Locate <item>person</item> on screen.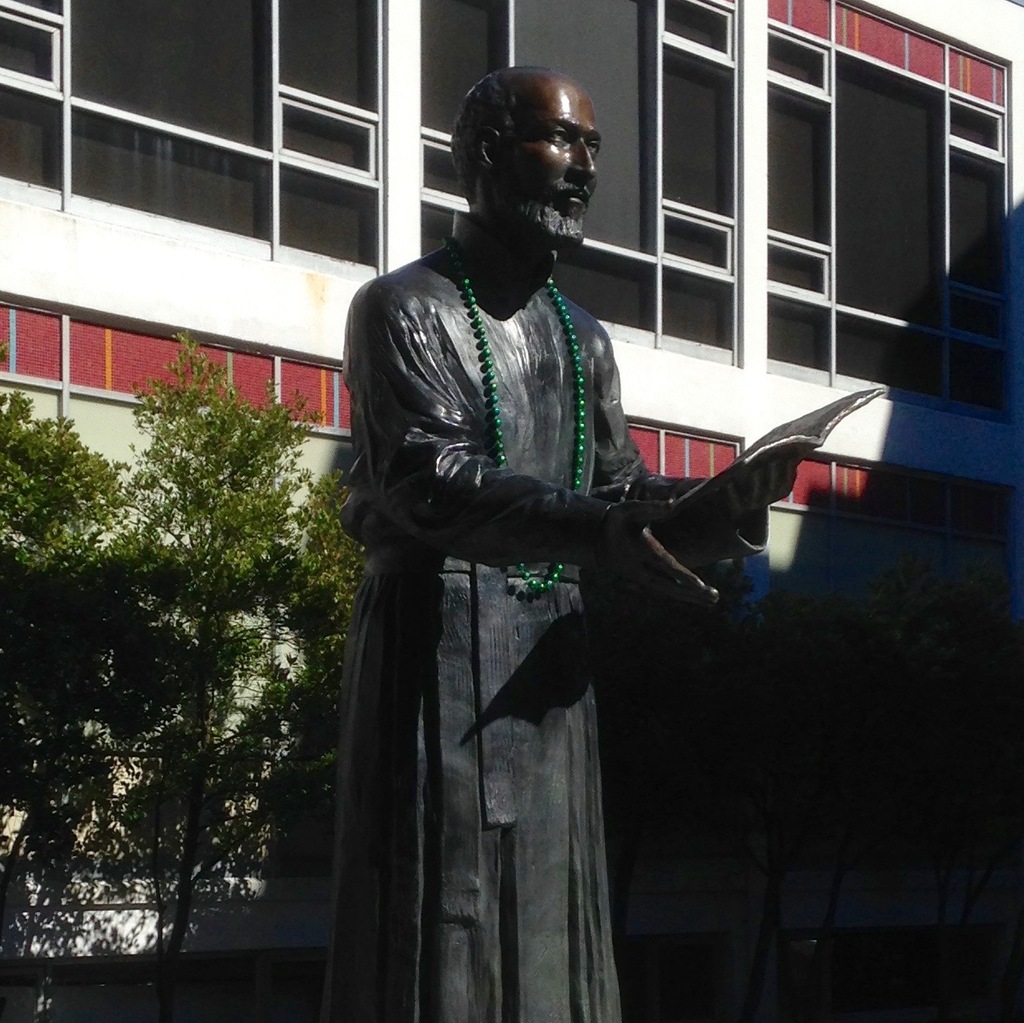
On screen at 343 177 718 1022.
